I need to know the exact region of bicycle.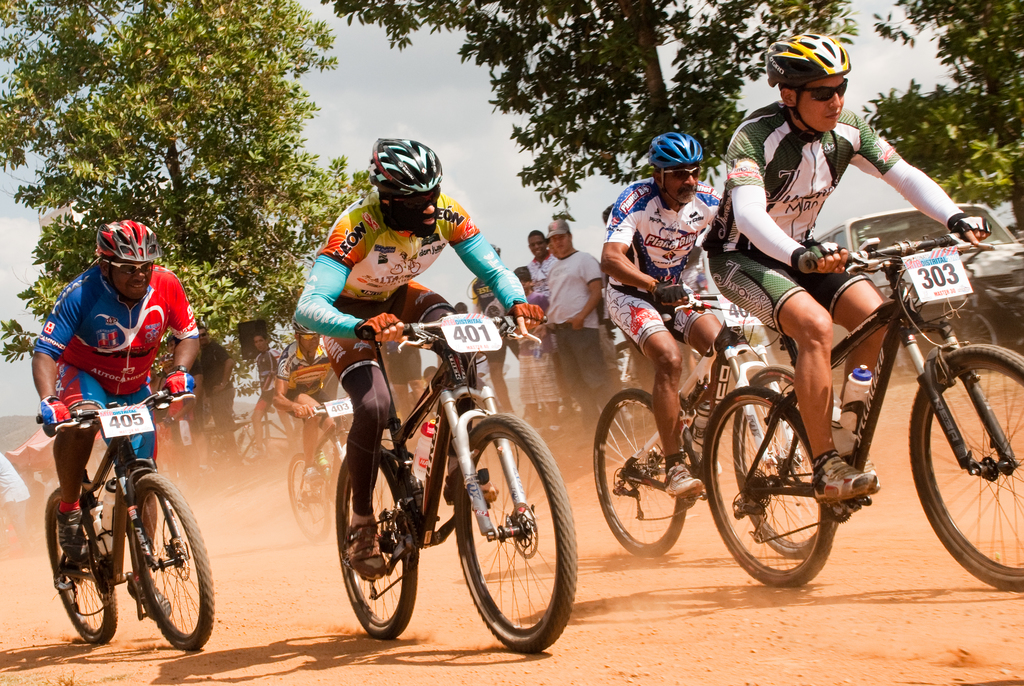
Region: box(922, 301, 992, 385).
